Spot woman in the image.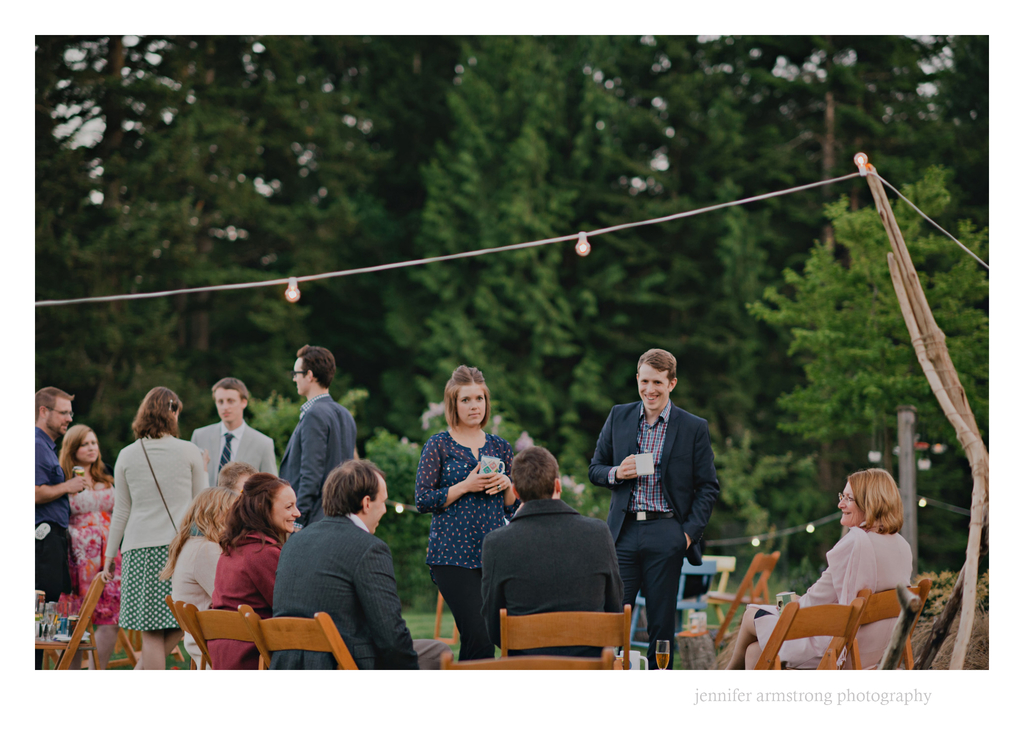
woman found at <region>728, 469, 911, 667</region>.
